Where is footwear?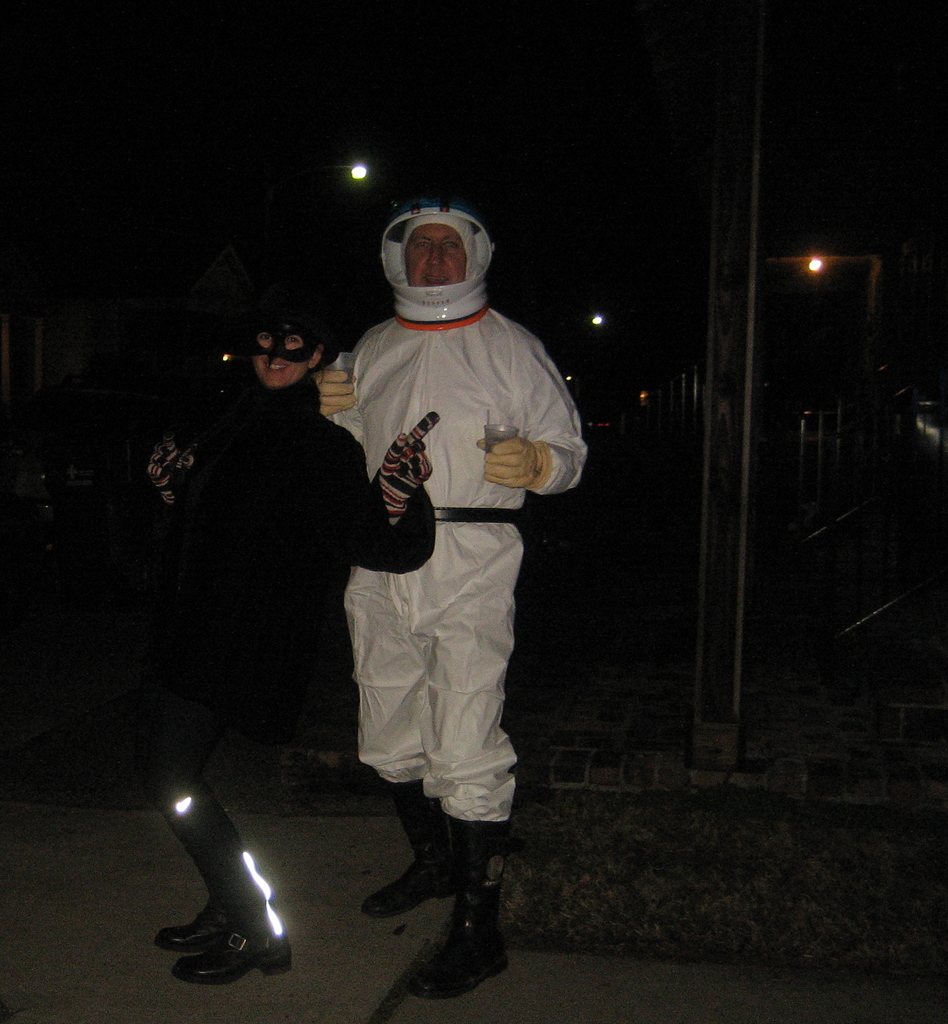
left=177, top=779, right=291, bottom=987.
